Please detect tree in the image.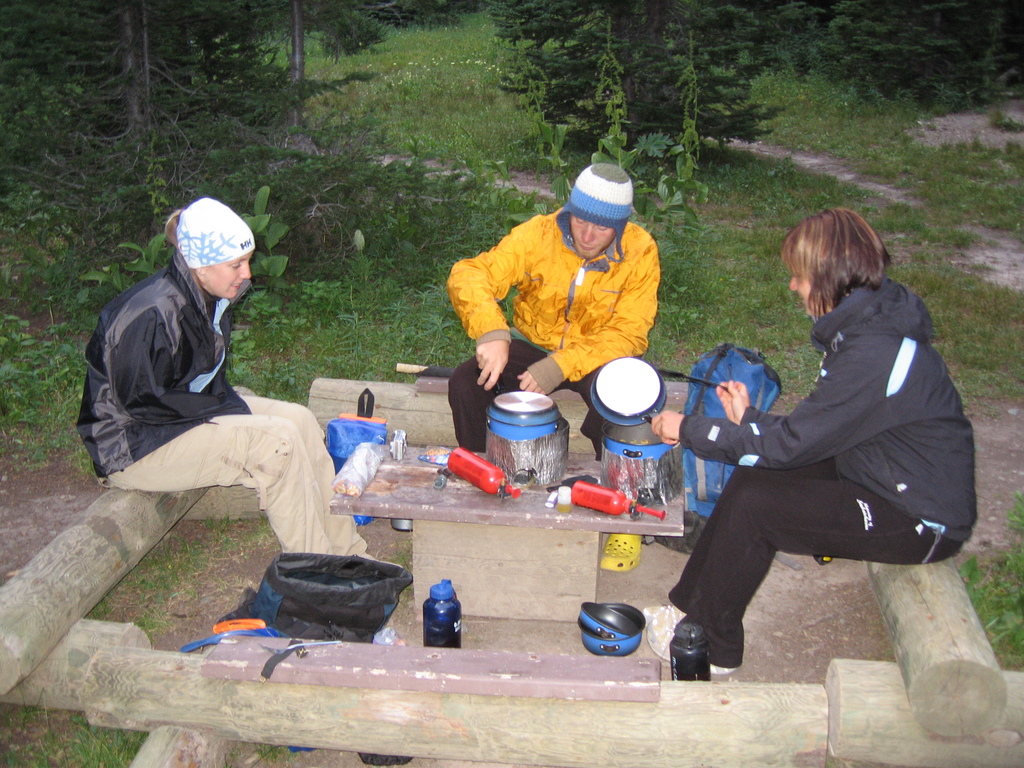
{"left": 0, "top": 0, "right": 457, "bottom": 315}.
